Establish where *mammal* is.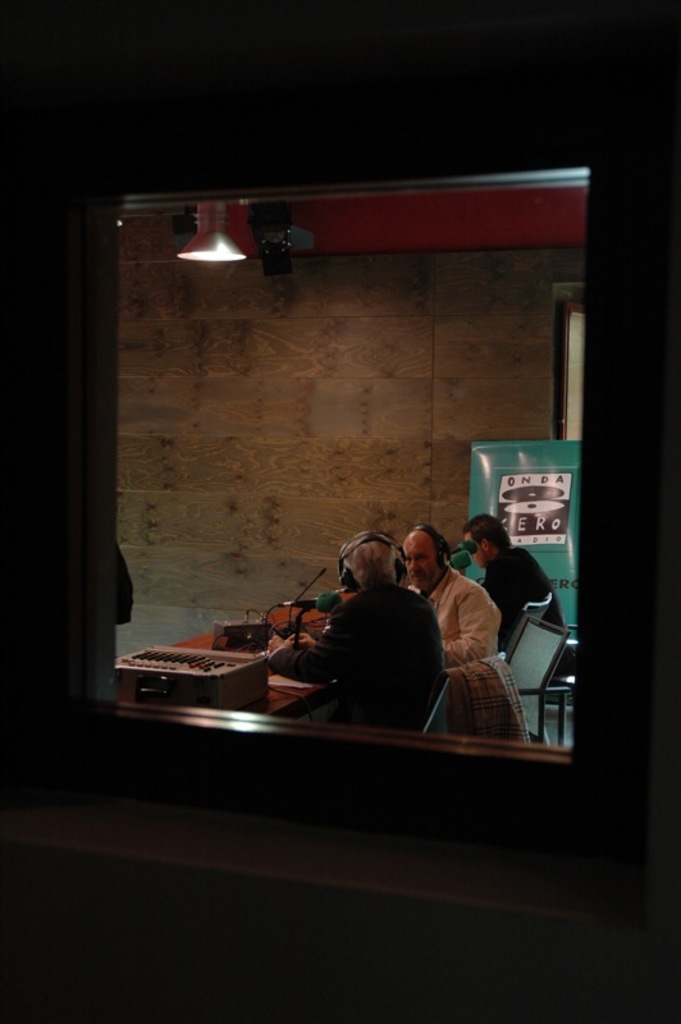
Established at (left=399, top=531, right=501, bottom=667).
